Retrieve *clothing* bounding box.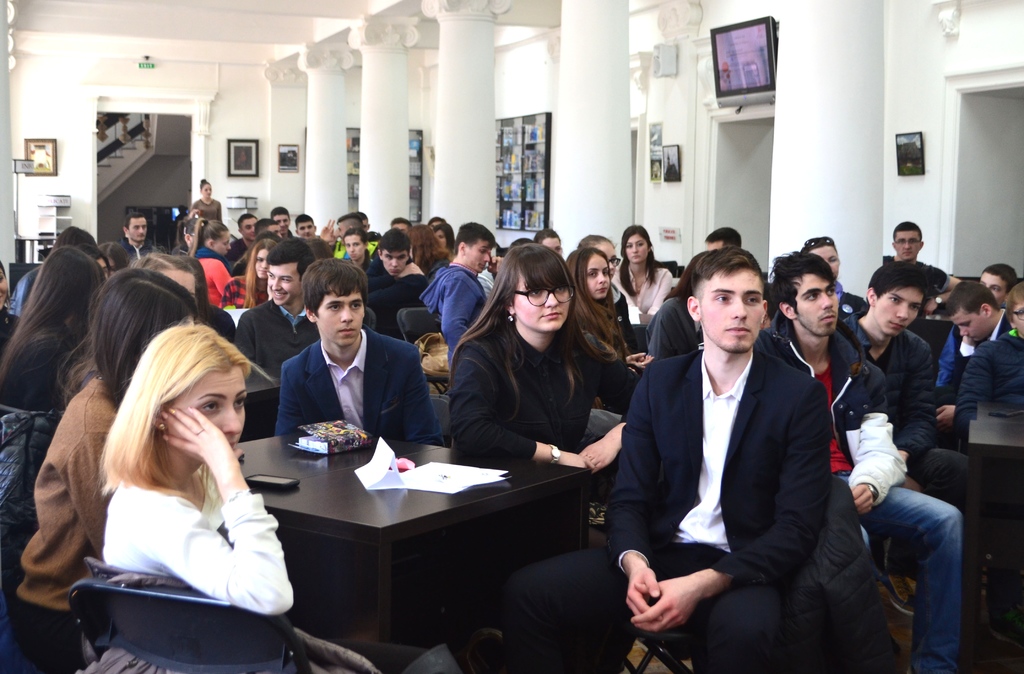
Bounding box: <region>948, 314, 1022, 390</region>.
